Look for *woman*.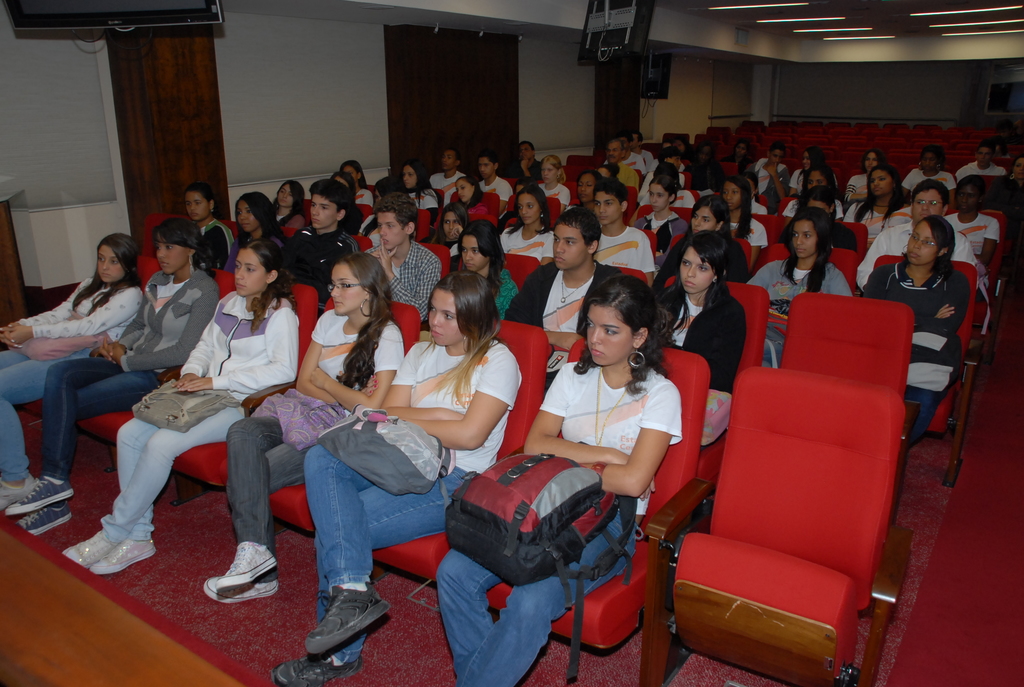
Found: region(424, 203, 472, 257).
